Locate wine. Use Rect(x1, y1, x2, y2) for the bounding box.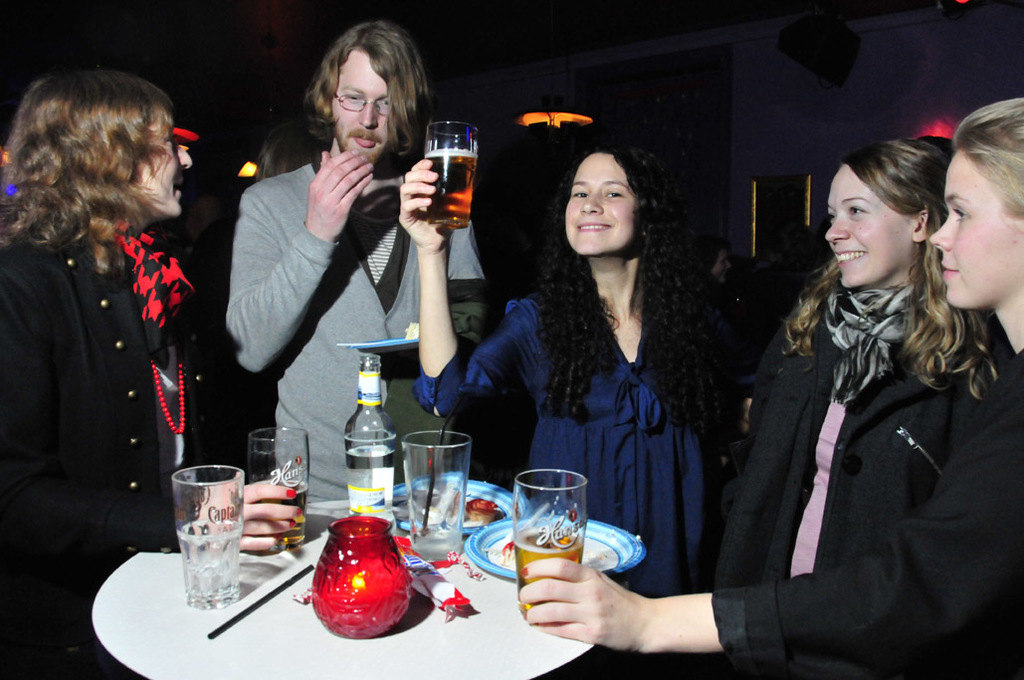
Rect(512, 526, 586, 621).
